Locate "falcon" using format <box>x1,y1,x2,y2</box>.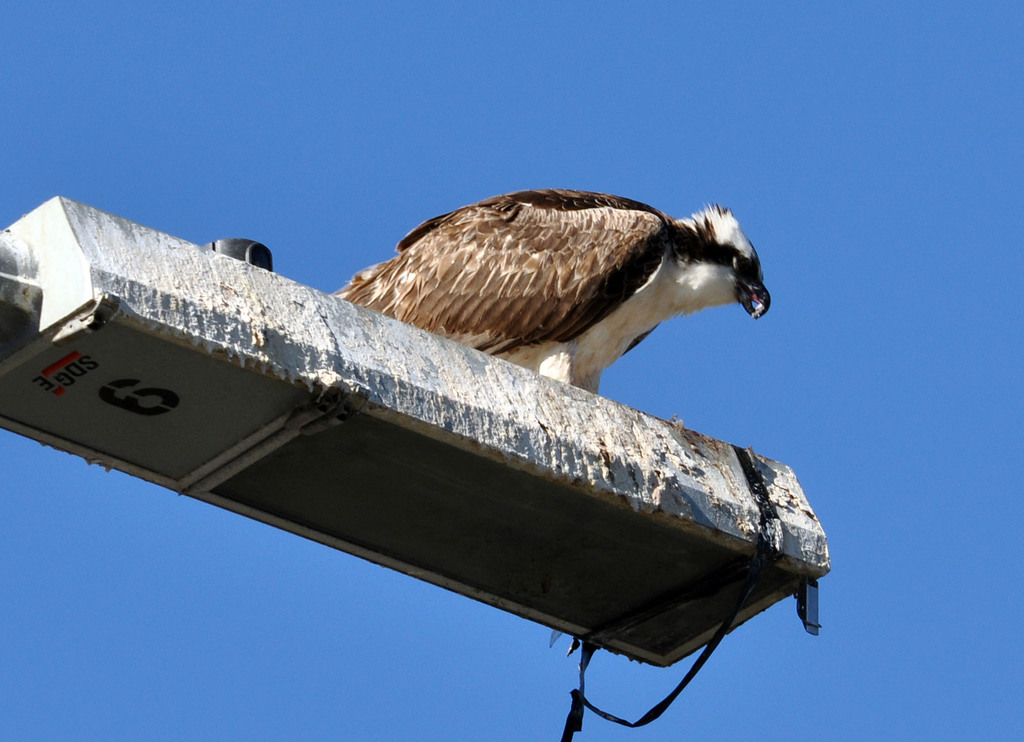
<box>332,186,770,386</box>.
